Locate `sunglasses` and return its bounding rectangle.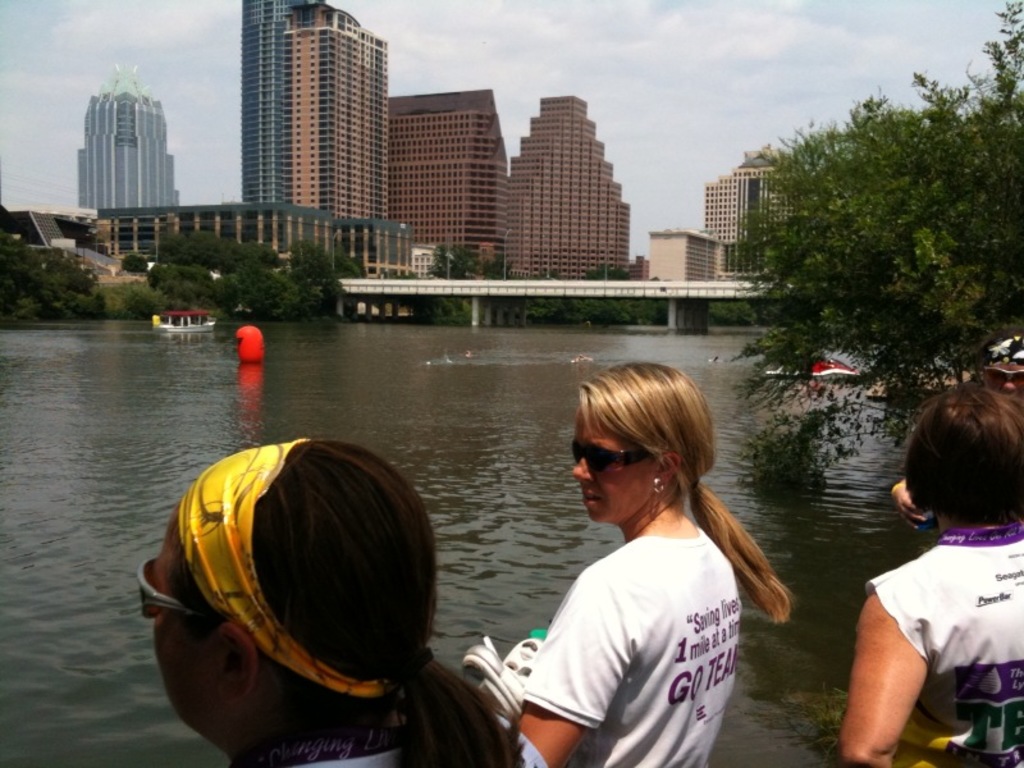
<box>568,438,648,474</box>.
